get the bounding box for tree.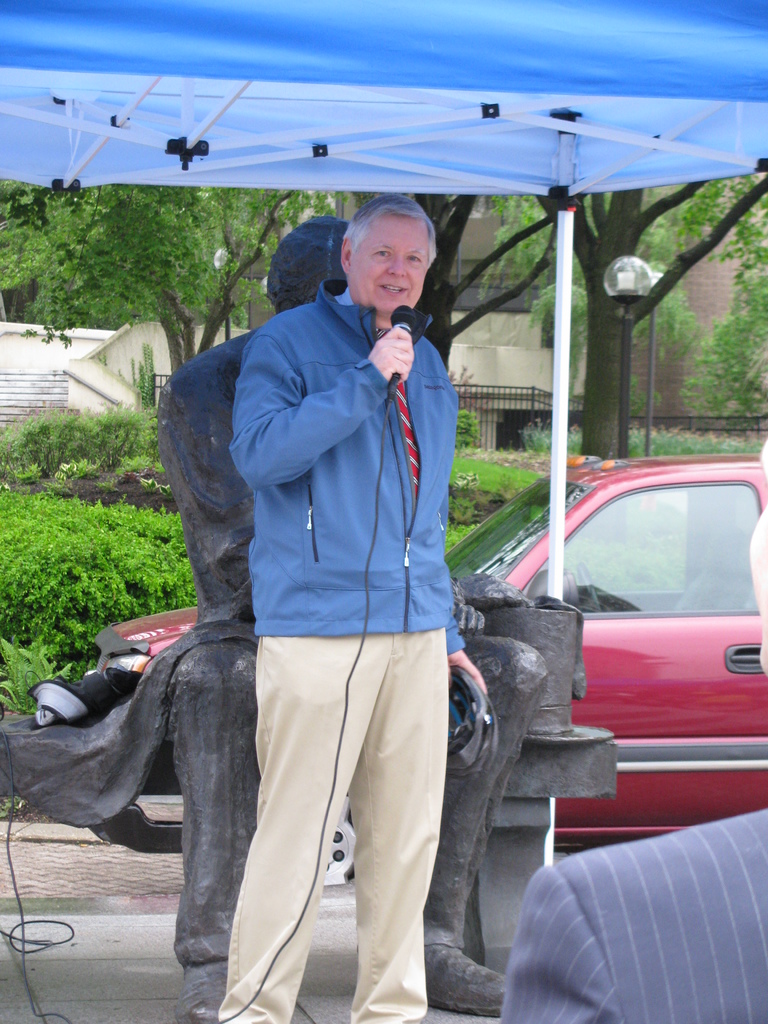
region(308, 197, 601, 365).
